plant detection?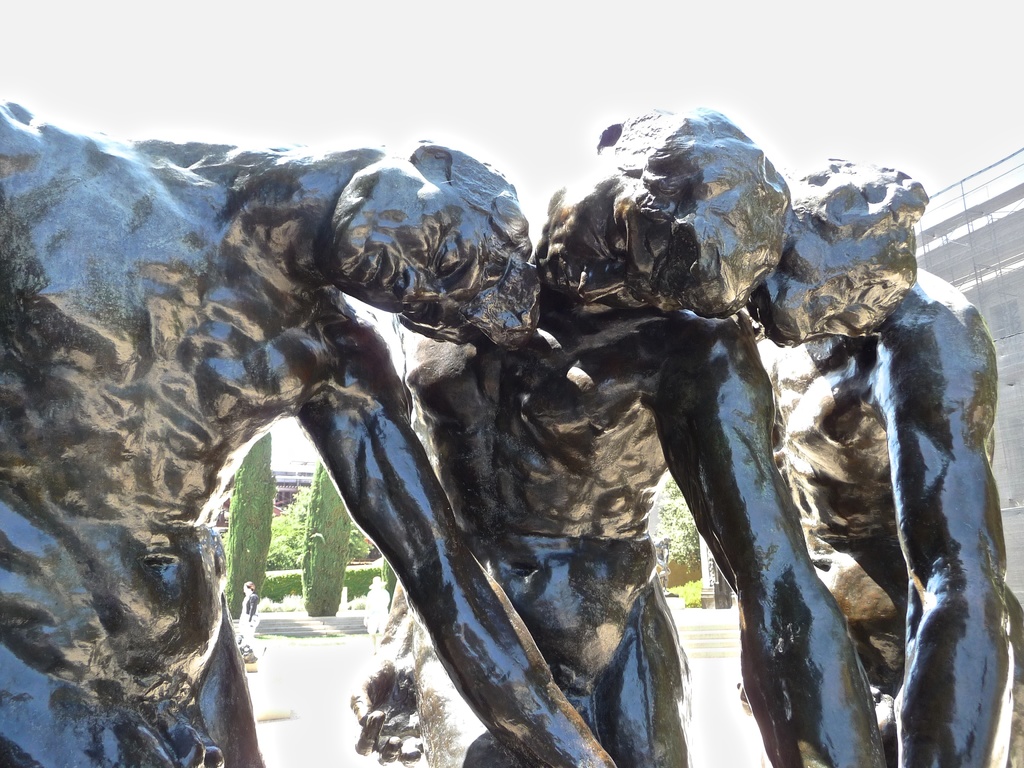
box=[337, 590, 350, 616]
